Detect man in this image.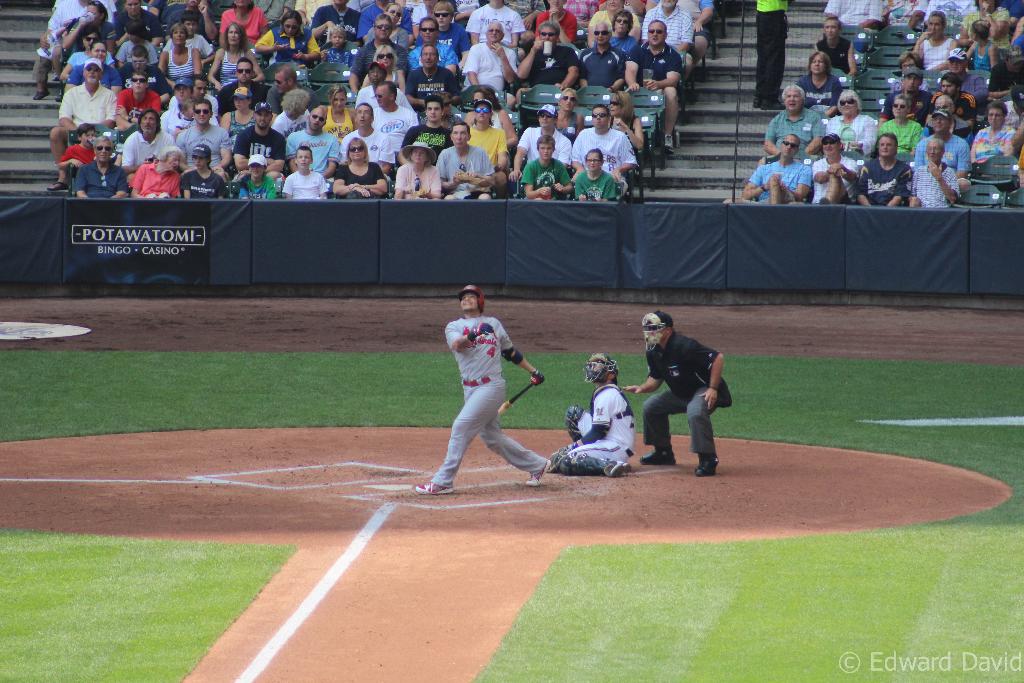
Detection: {"left": 349, "top": 18, "right": 408, "bottom": 95}.
